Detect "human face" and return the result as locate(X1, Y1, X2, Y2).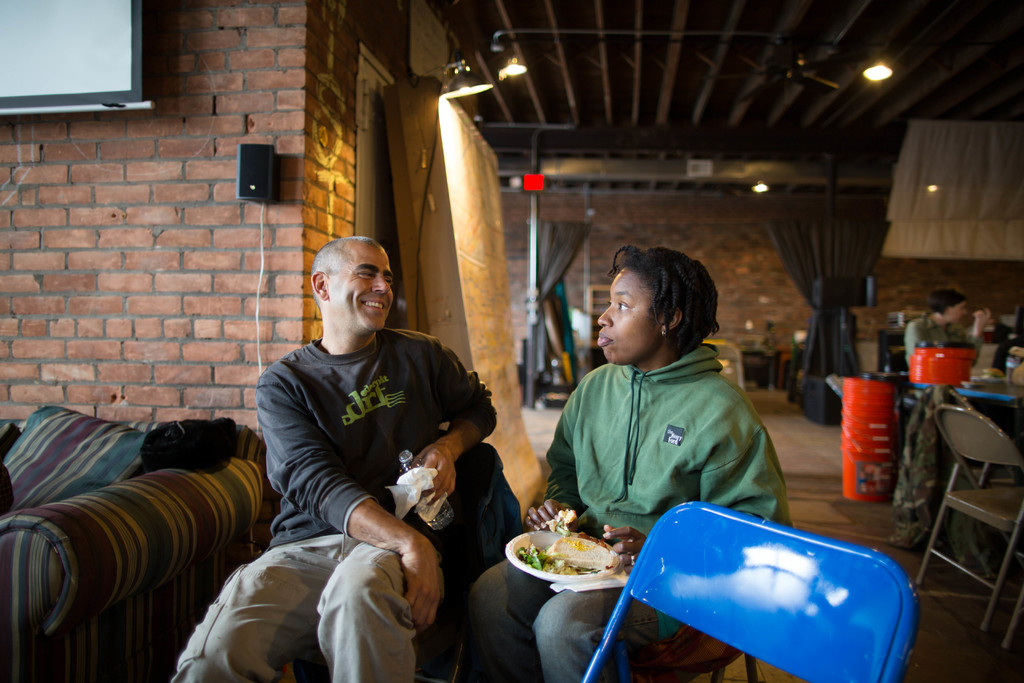
locate(598, 269, 673, 360).
